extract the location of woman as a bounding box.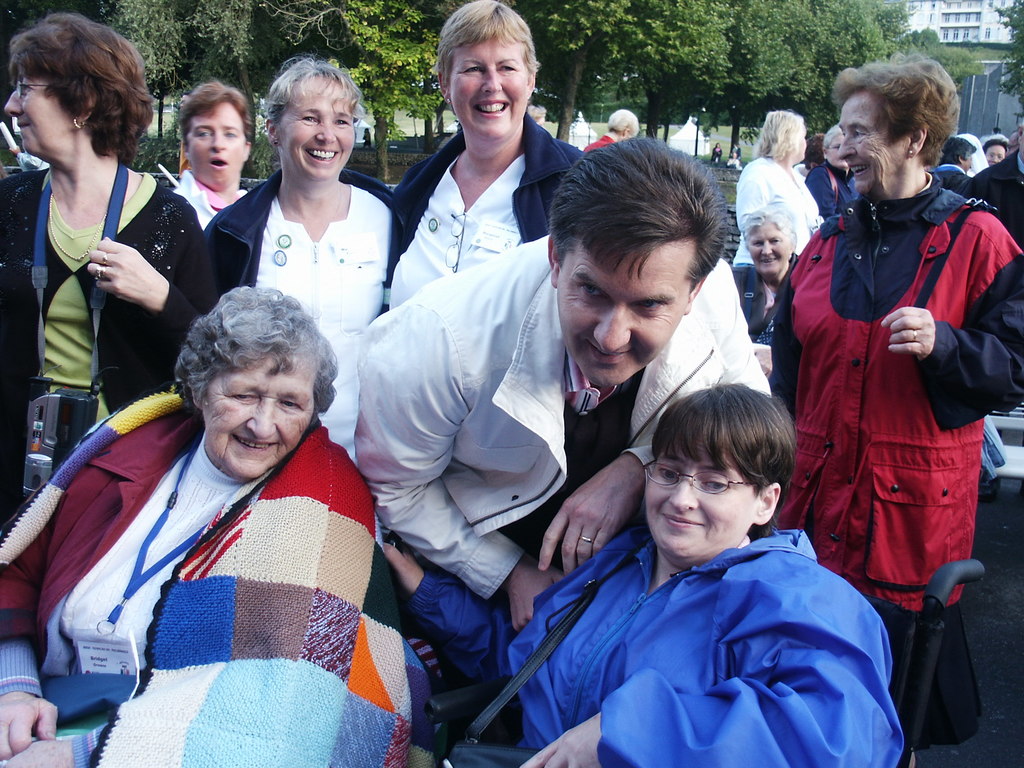
rect(3, 29, 198, 467).
